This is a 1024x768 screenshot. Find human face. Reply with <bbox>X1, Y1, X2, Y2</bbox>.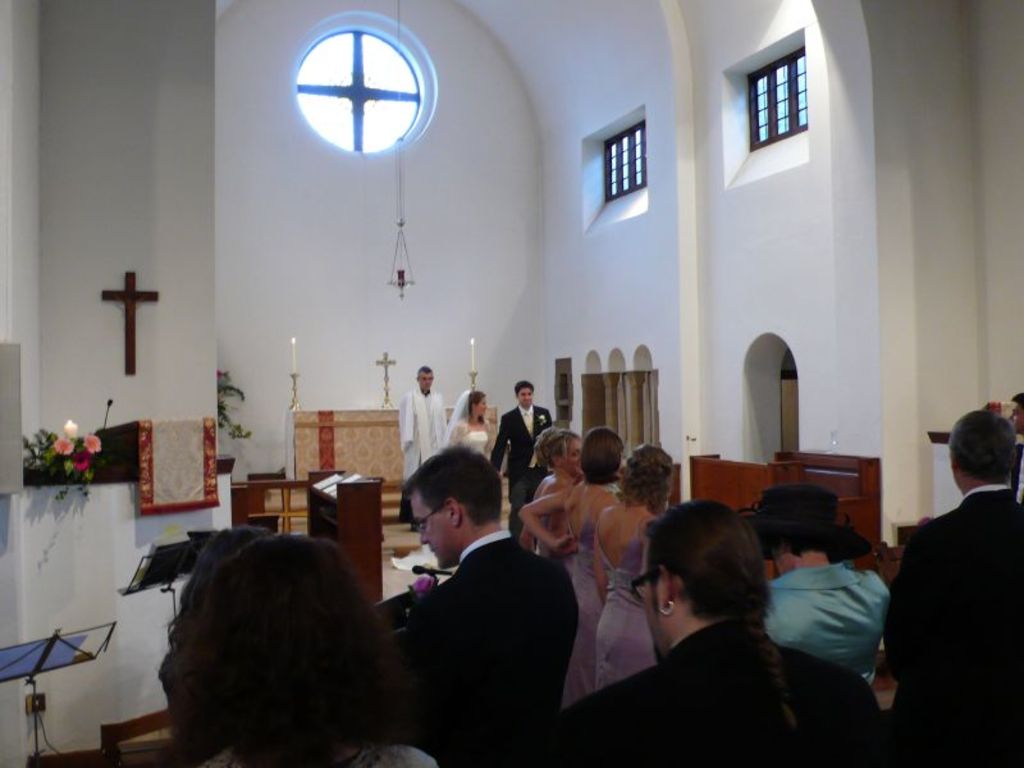
<bbox>637, 558, 662, 657</bbox>.
